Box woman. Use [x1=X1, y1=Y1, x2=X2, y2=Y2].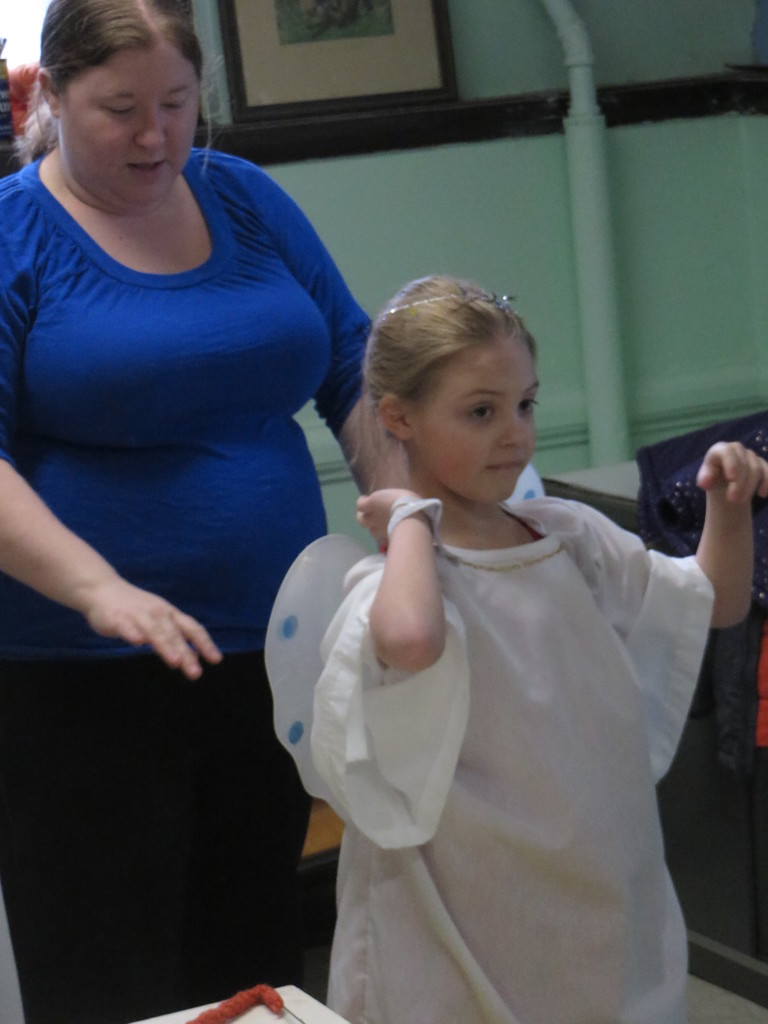
[x1=0, y1=0, x2=412, y2=1023].
